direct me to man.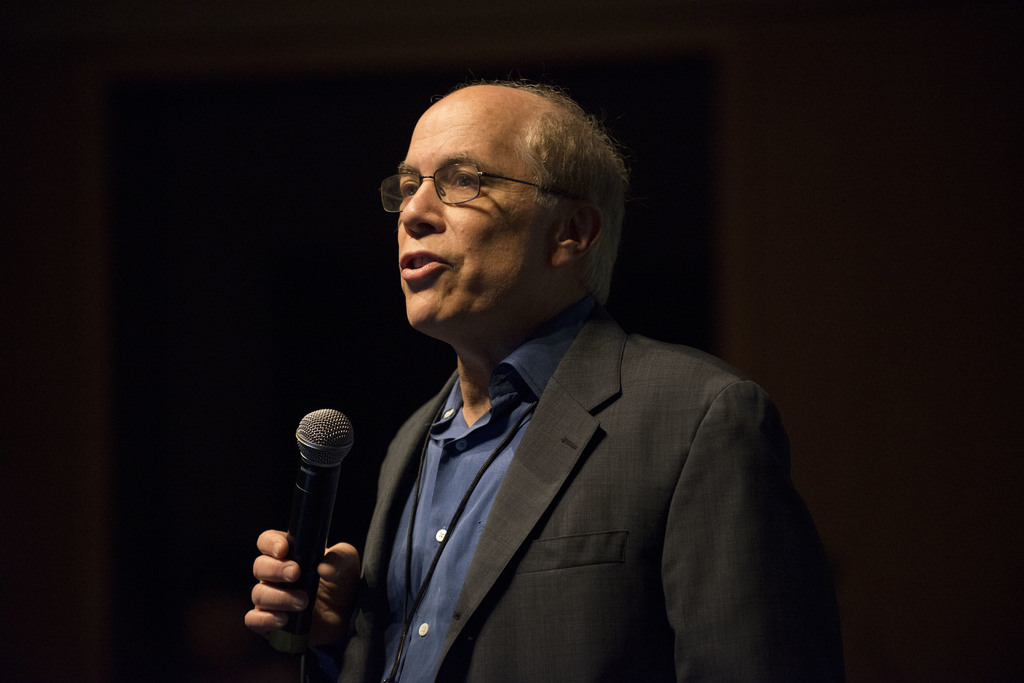
Direction: select_region(246, 80, 840, 682).
